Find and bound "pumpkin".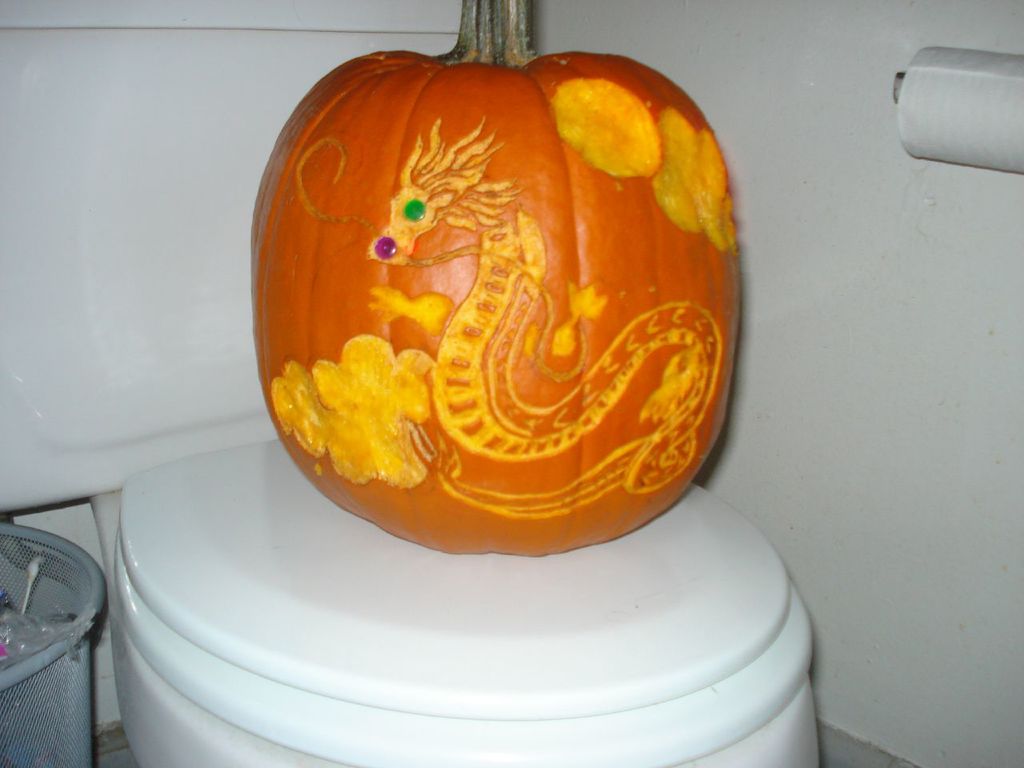
Bound: pyautogui.locateOnScreen(252, 0, 741, 557).
